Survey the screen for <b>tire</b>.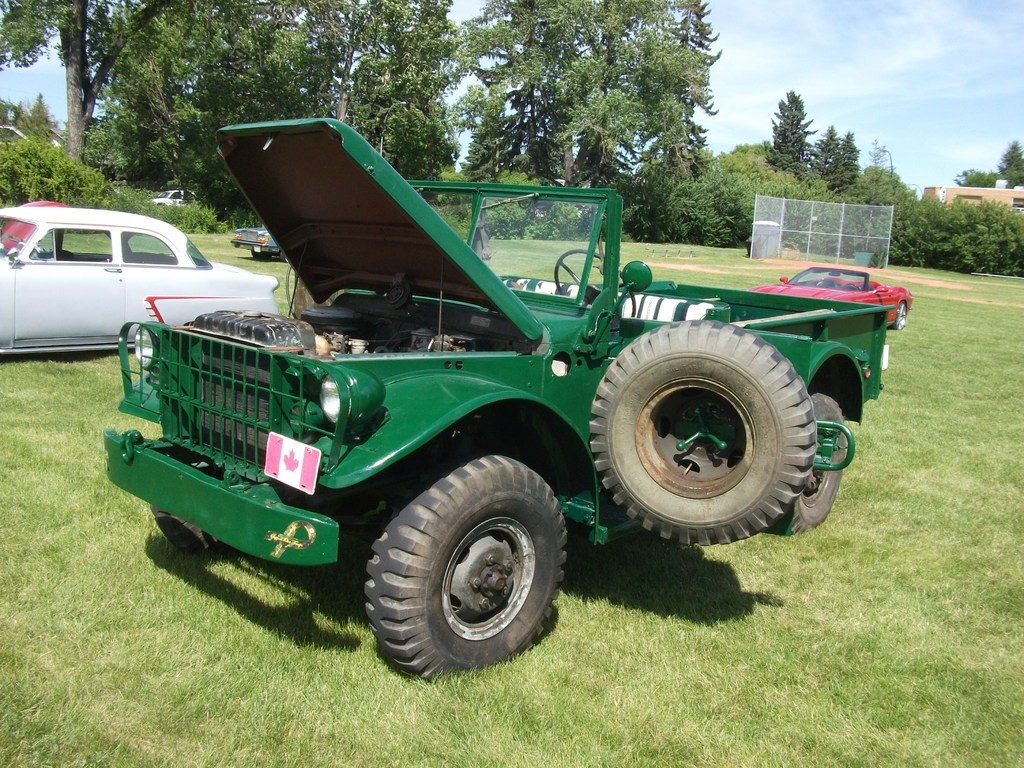
Survey found: crop(252, 250, 263, 261).
